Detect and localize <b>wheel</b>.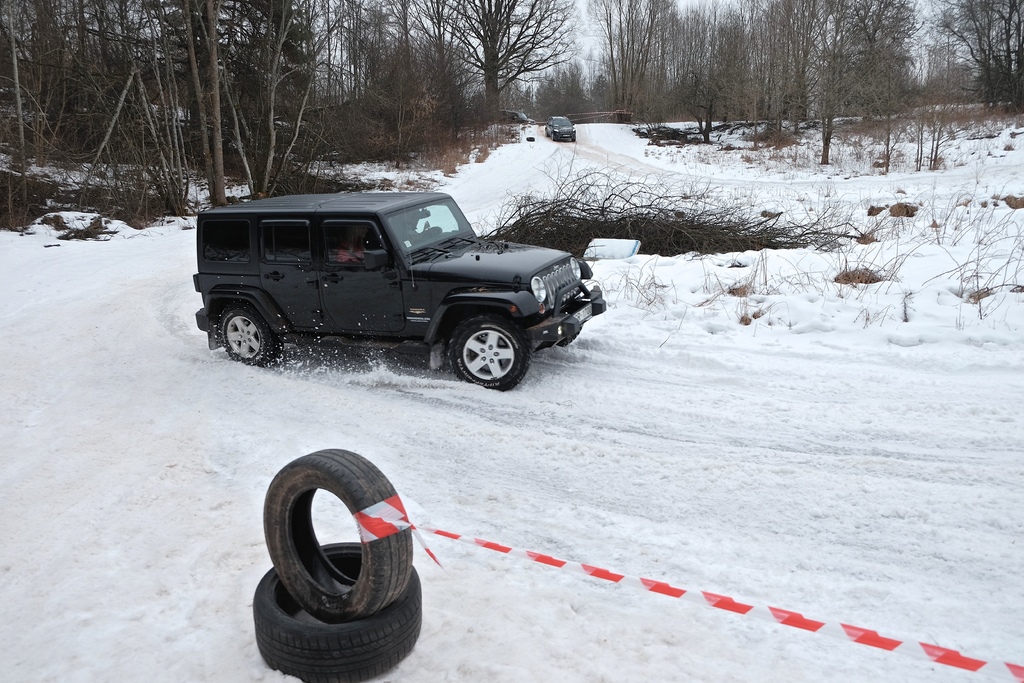
Localized at 264:444:410:620.
